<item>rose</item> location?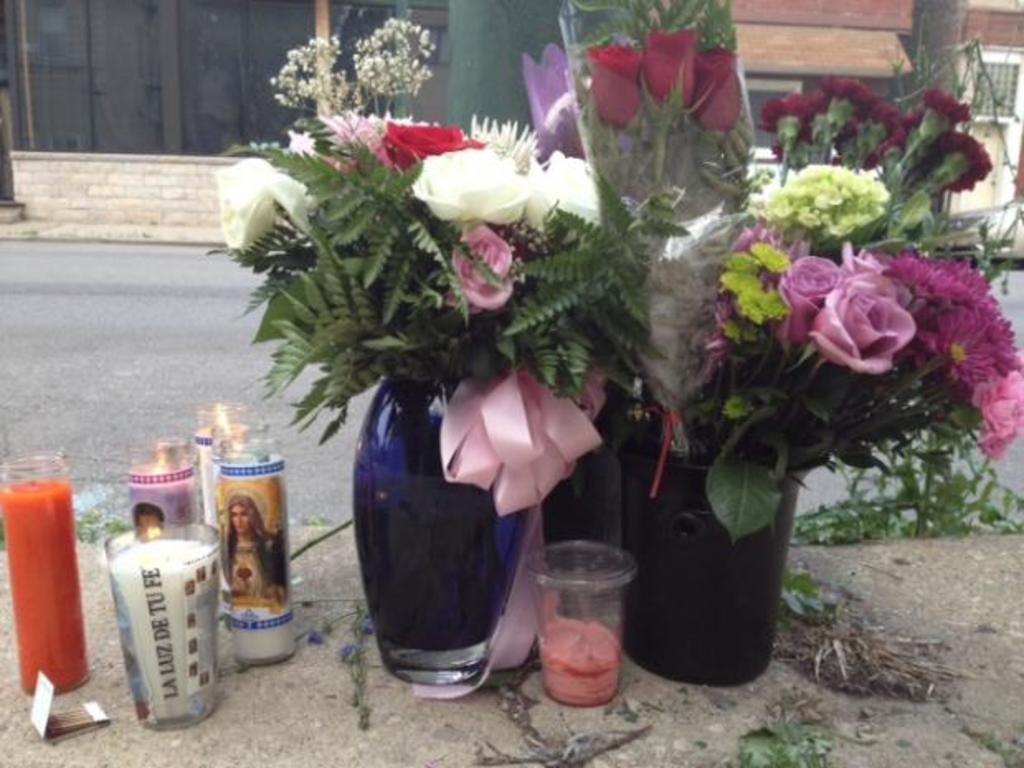
bbox(218, 155, 322, 248)
